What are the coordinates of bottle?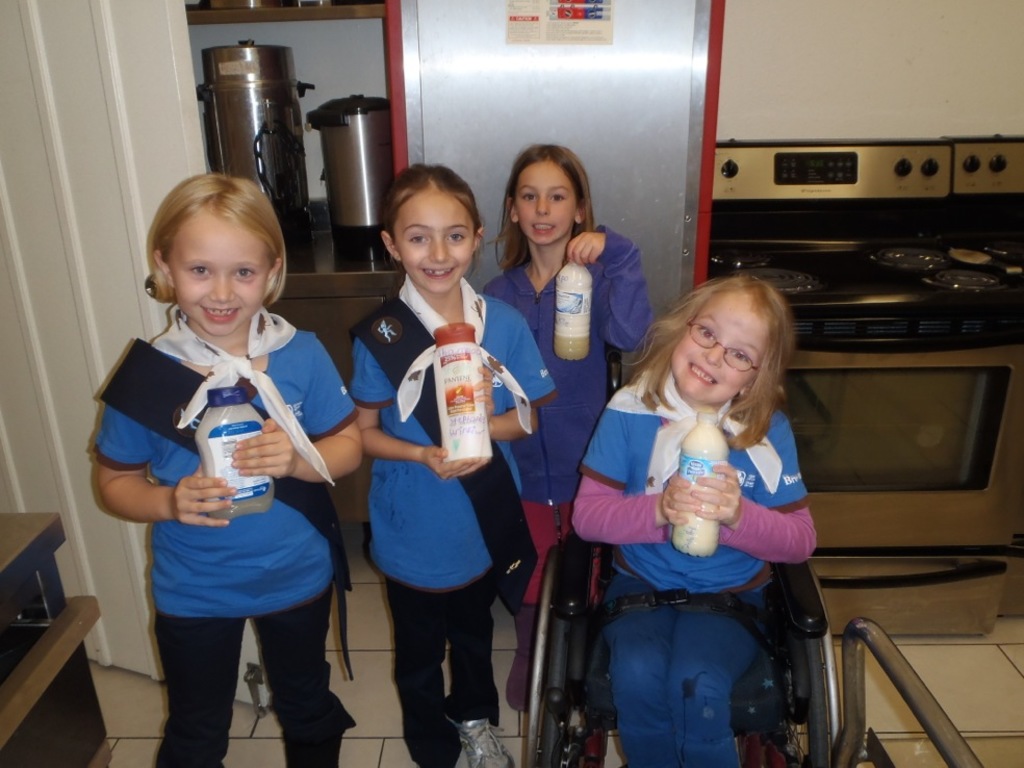
l=679, t=403, r=733, b=557.
